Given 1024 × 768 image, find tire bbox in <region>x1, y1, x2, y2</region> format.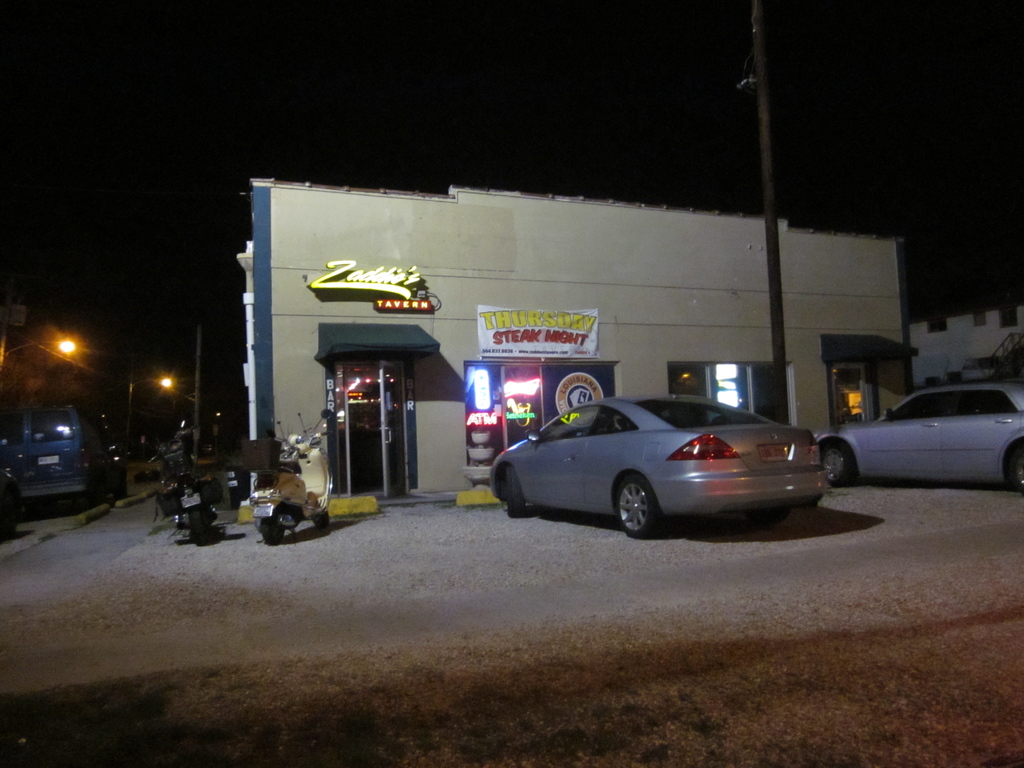
<region>314, 514, 330, 535</region>.
